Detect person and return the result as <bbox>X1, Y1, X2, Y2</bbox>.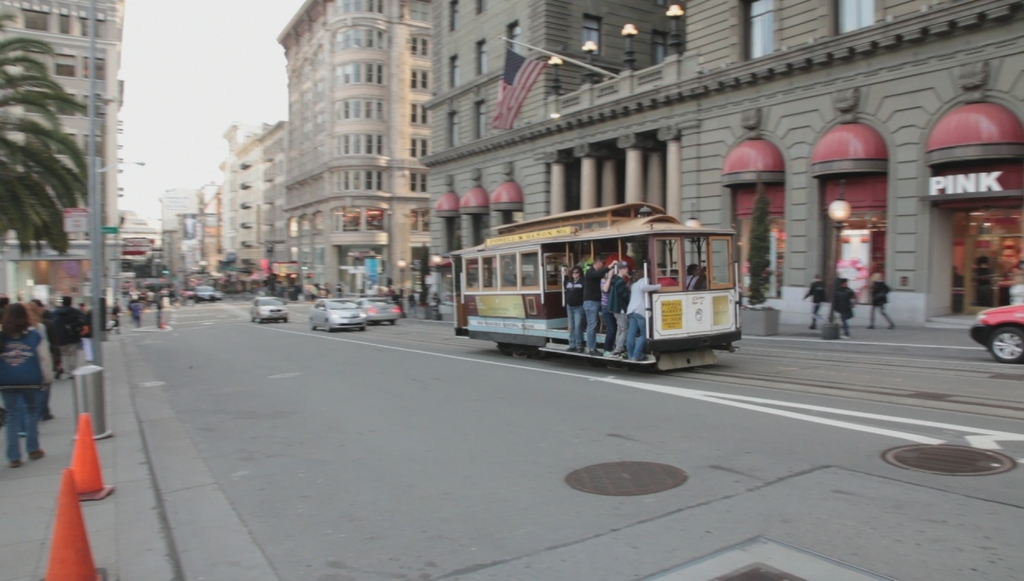
<bbox>564, 265, 584, 349</bbox>.
